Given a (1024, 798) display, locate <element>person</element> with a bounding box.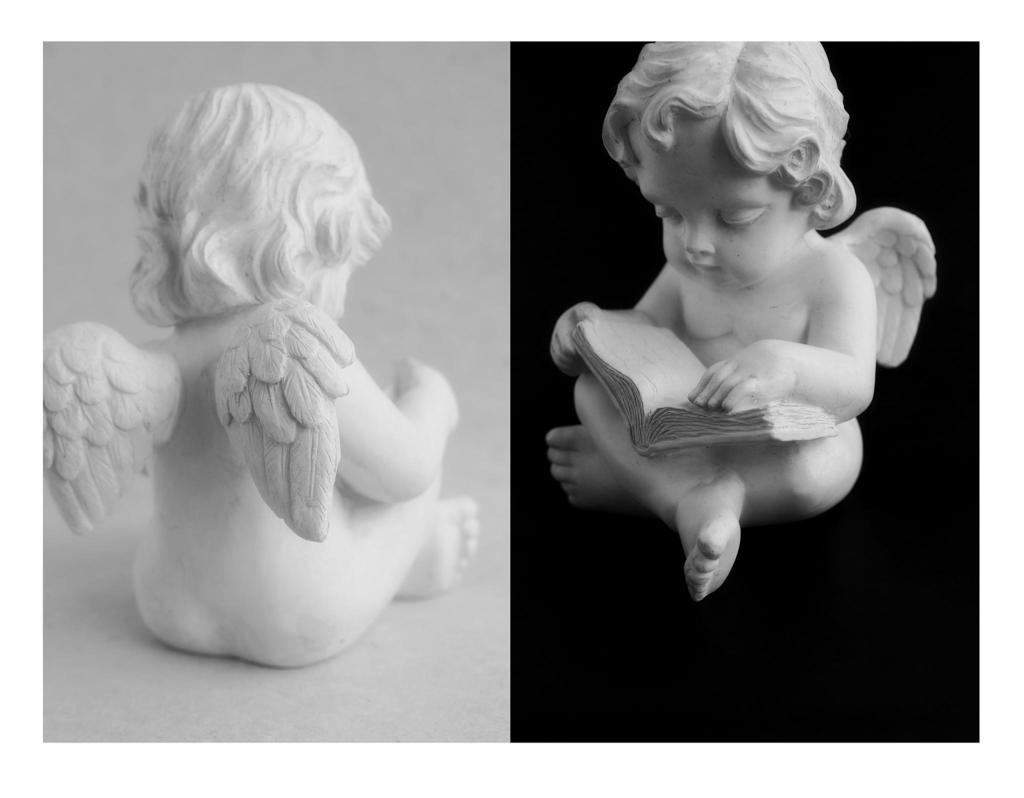
Located: bbox=[545, 42, 936, 606].
